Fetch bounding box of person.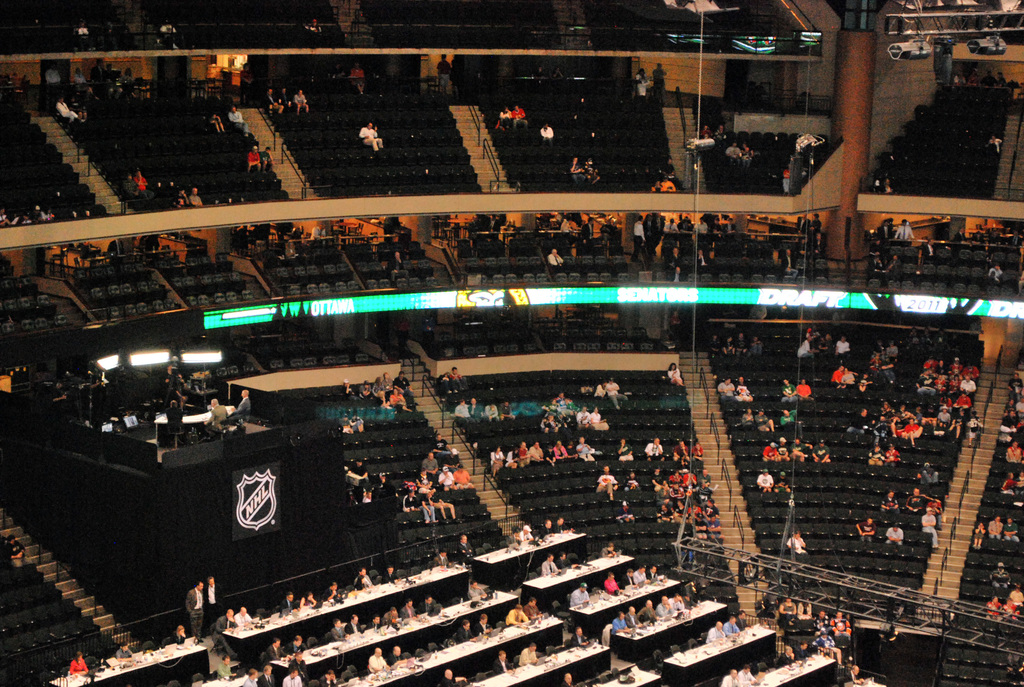
Bbox: [x1=810, y1=437, x2=829, y2=464].
